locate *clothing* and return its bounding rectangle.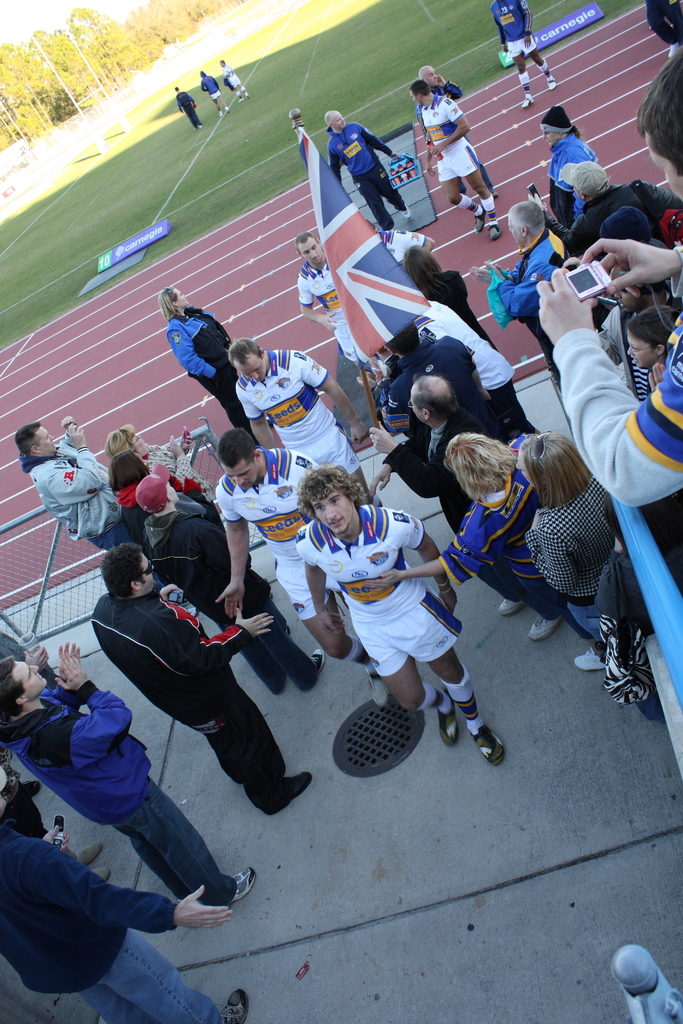
(280,496,471,675).
